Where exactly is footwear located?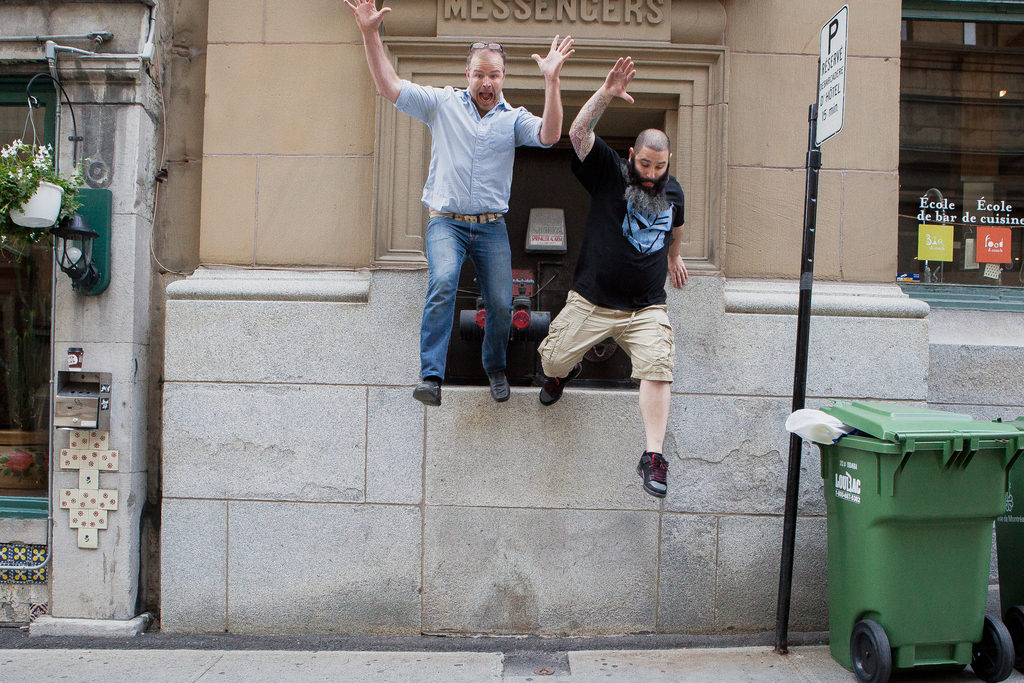
Its bounding box is (left=410, top=375, right=446, bottom=409).
